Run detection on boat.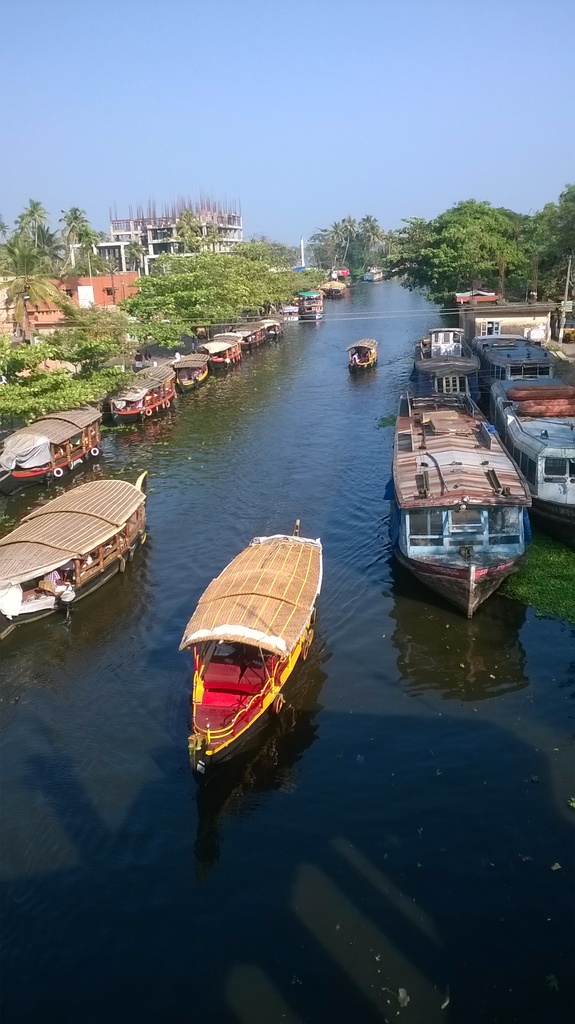
Result: select_region(346, 337, 379, 372).
